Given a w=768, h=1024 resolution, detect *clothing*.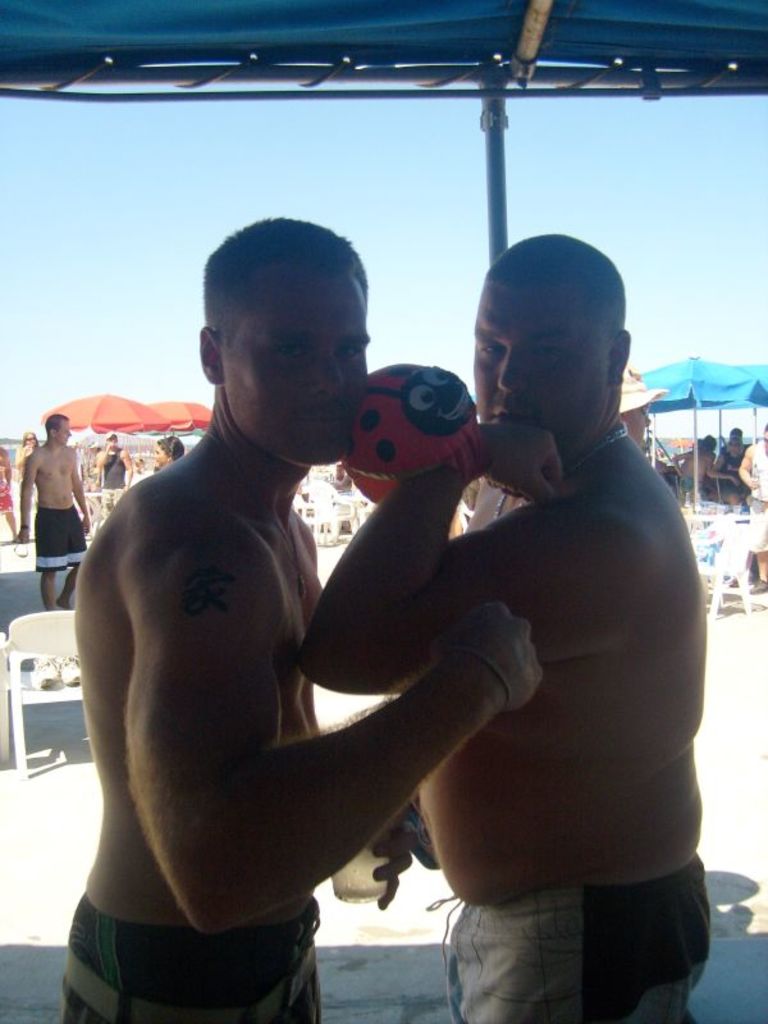
33:507:92:579.
